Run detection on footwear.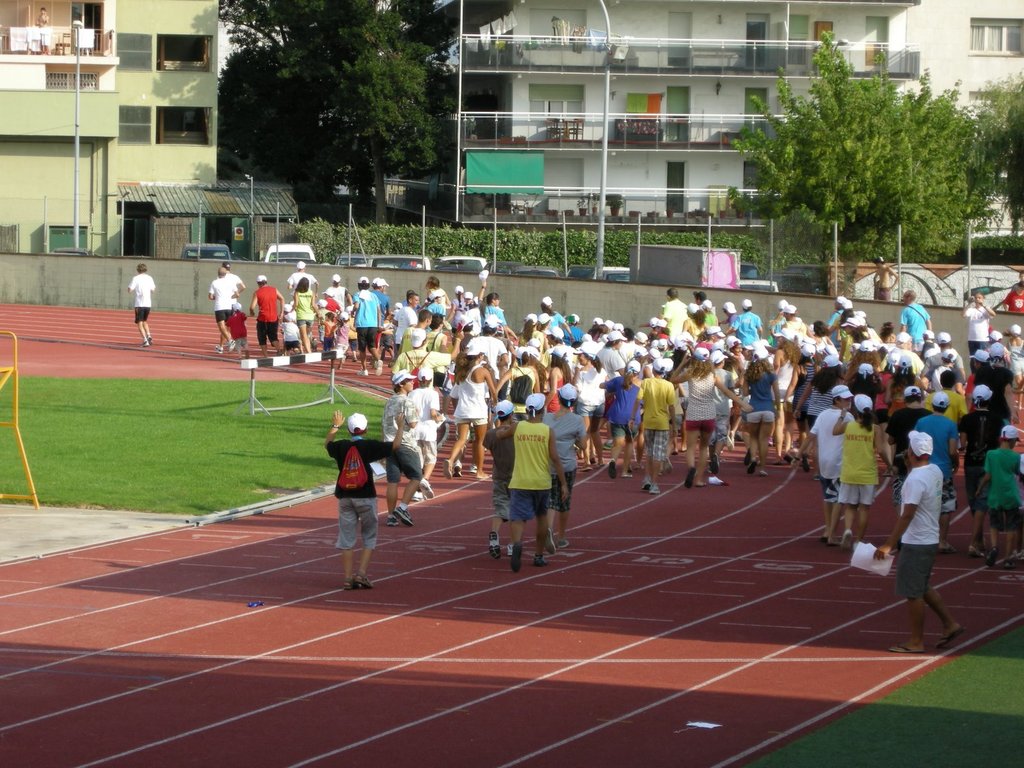
Result: left=216, top=347, right=223, bottom=353.
